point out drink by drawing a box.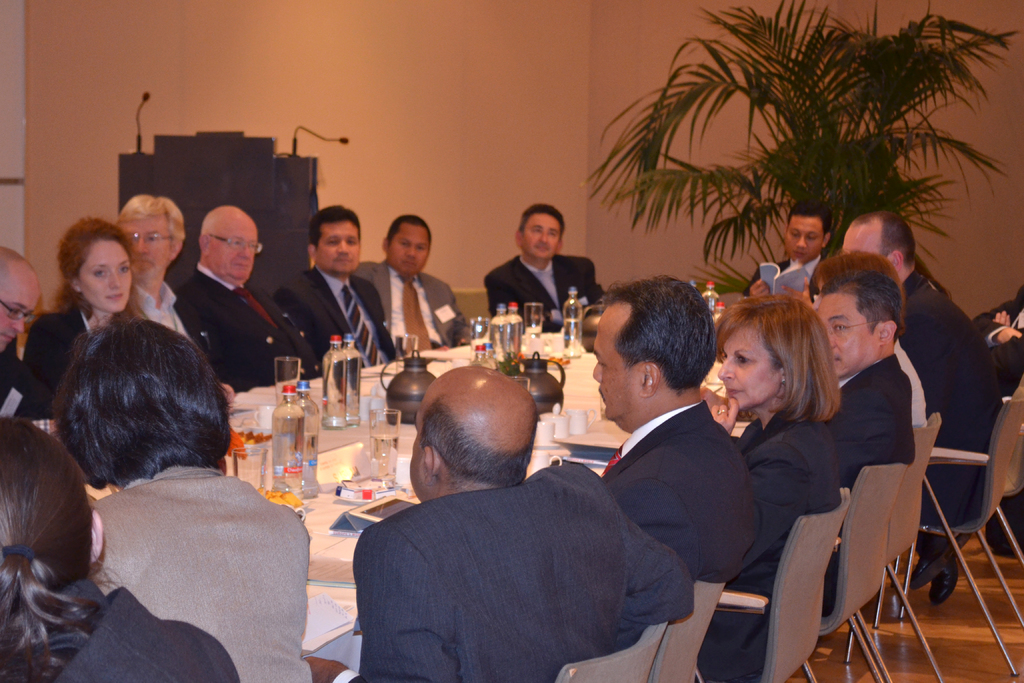
[left=320, top=335, right=349, bottom=432].
